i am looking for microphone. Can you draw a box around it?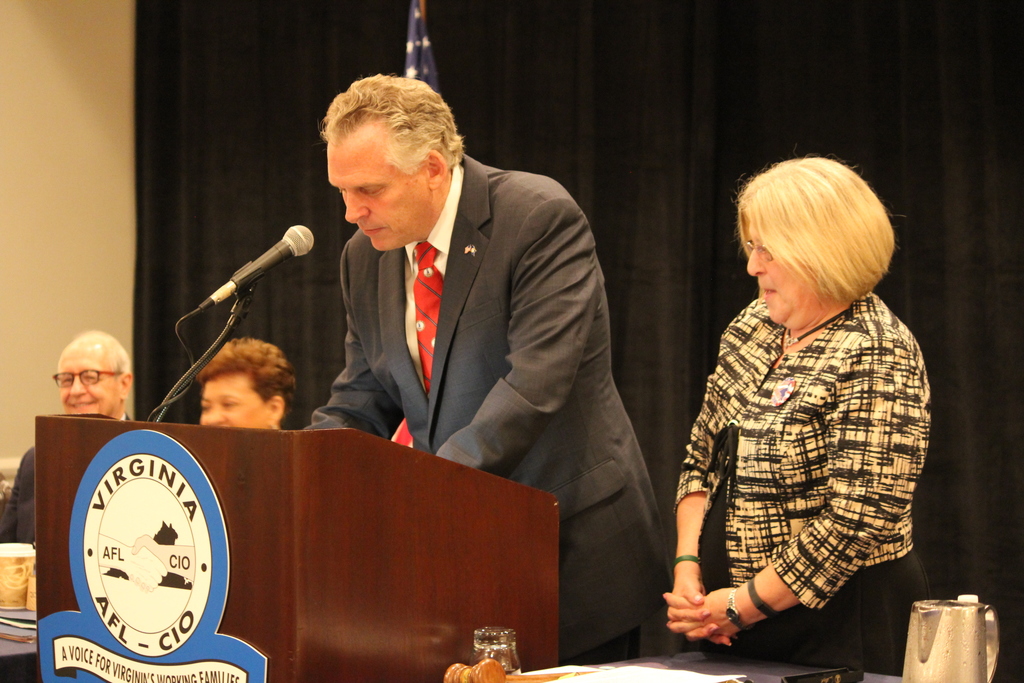
Sure, the bounding box is rect(170, 227, 314, 348).
